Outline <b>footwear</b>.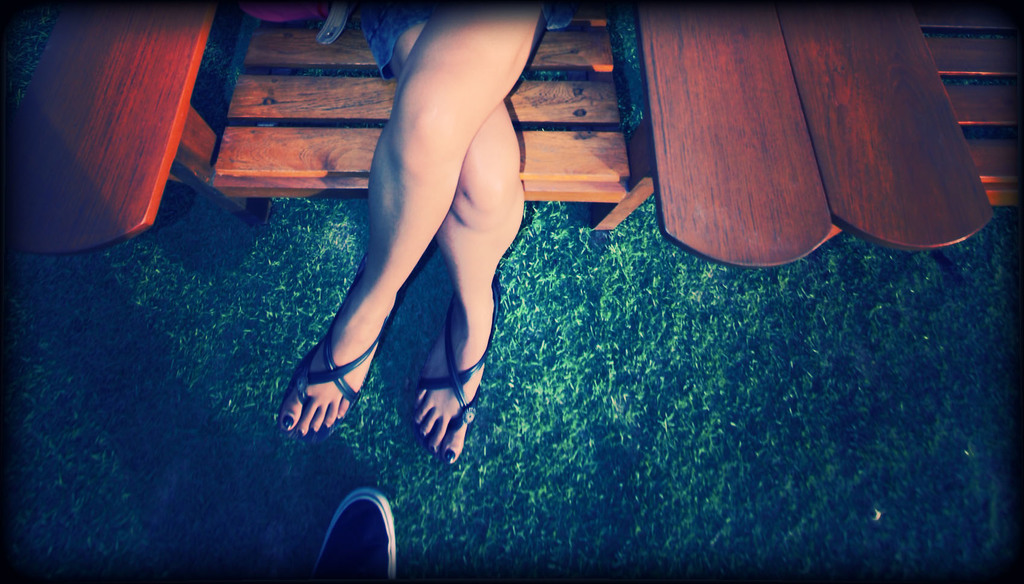
Outline: locate(405, 272, 504, 470).
